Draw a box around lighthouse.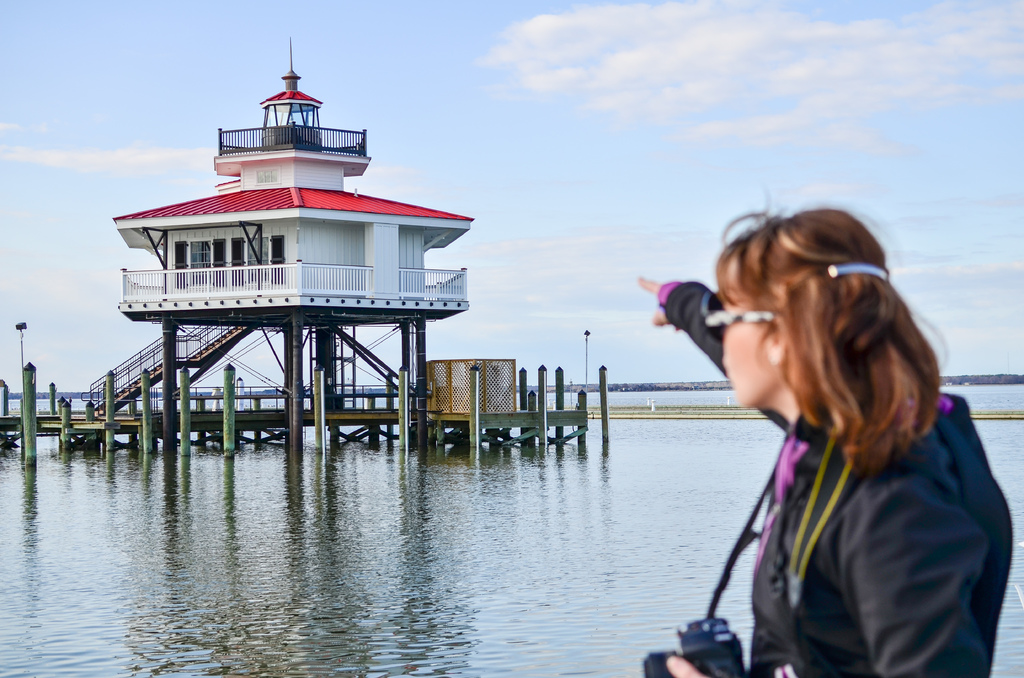
138 44 484 418.
